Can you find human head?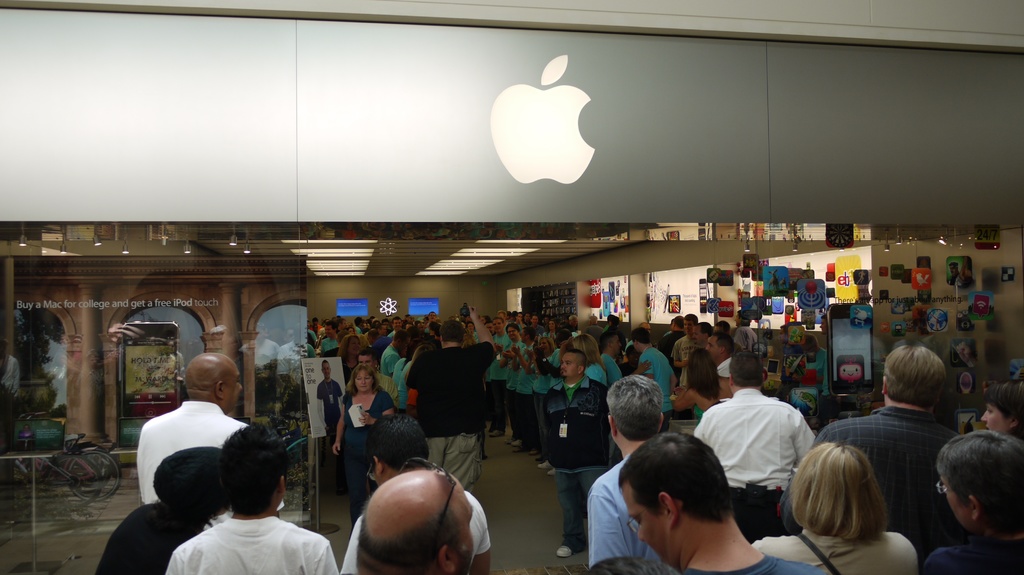
Yes, bounding box: select_region(428, 311, 436, 322).
